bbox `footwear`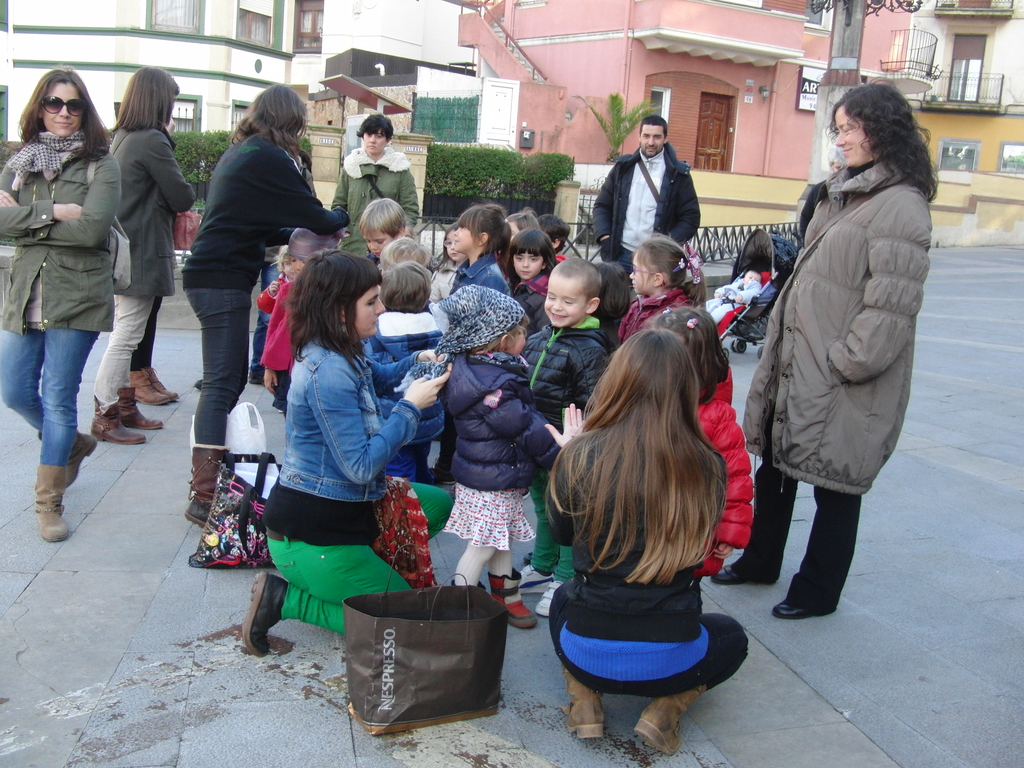
region(634, 691, 711, 757)
